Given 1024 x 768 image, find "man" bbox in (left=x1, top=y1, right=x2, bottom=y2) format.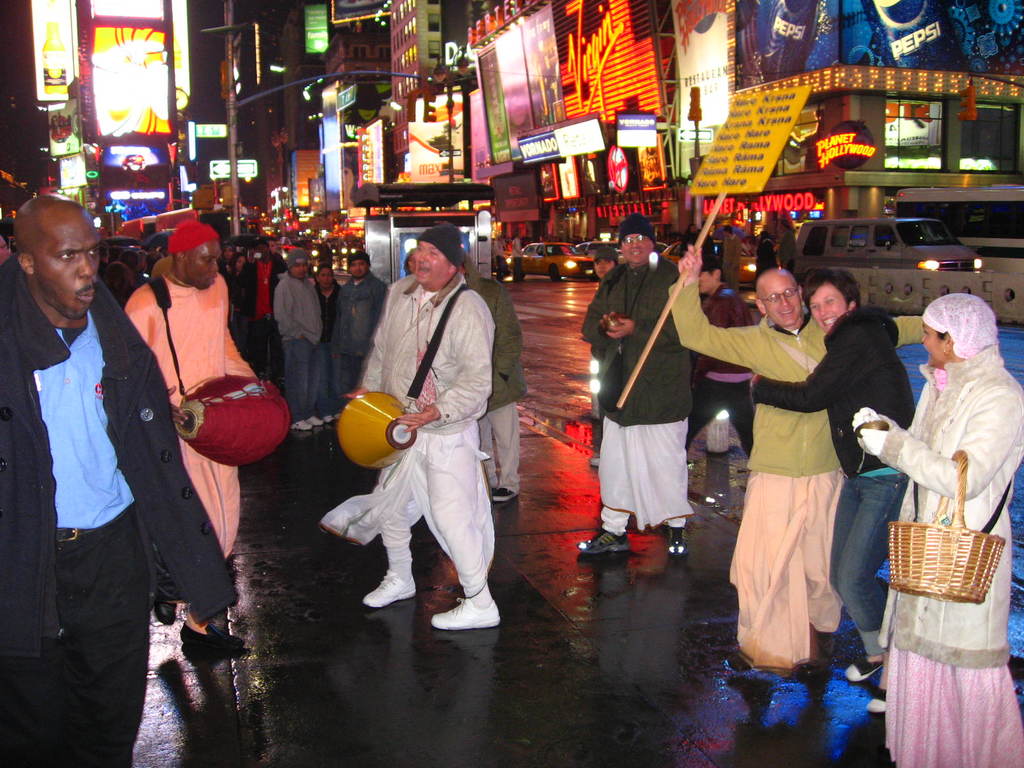
(left=12, top=182, right=209, bottom=717).
